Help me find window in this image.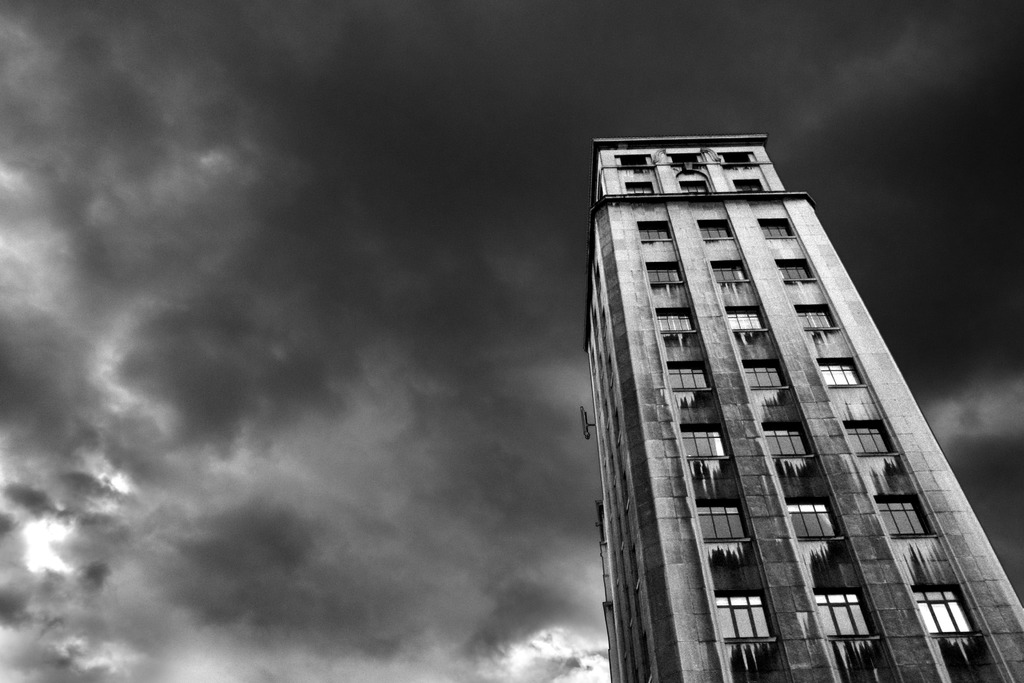
Found it: locate(844, 421, 900, 454).
